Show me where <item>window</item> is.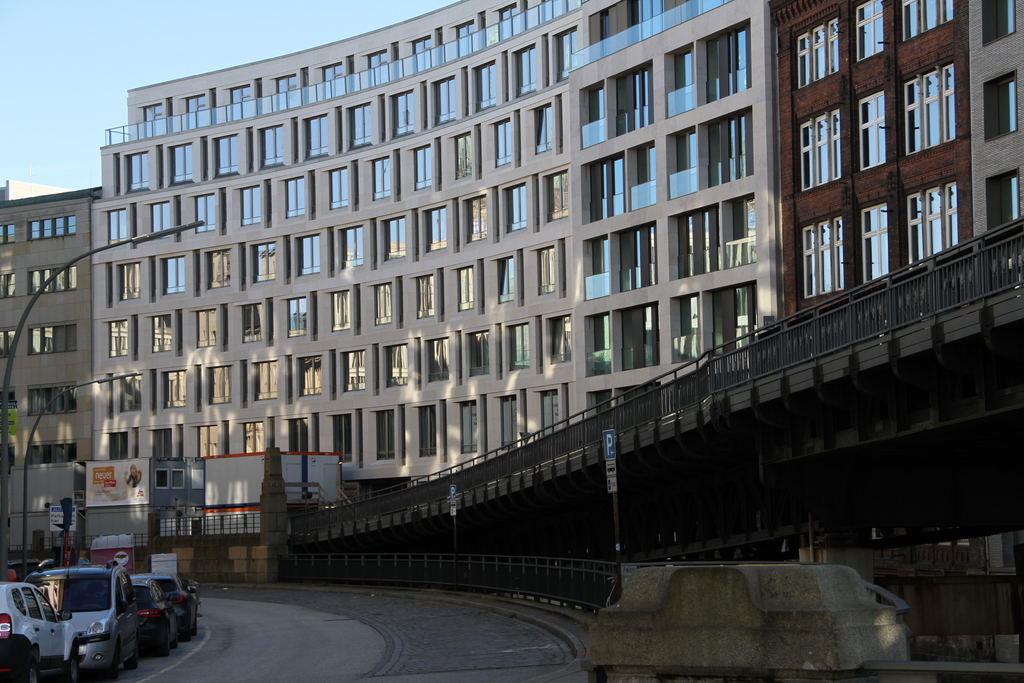
<item>window</item> is at region(906, 163, 967, 251).
